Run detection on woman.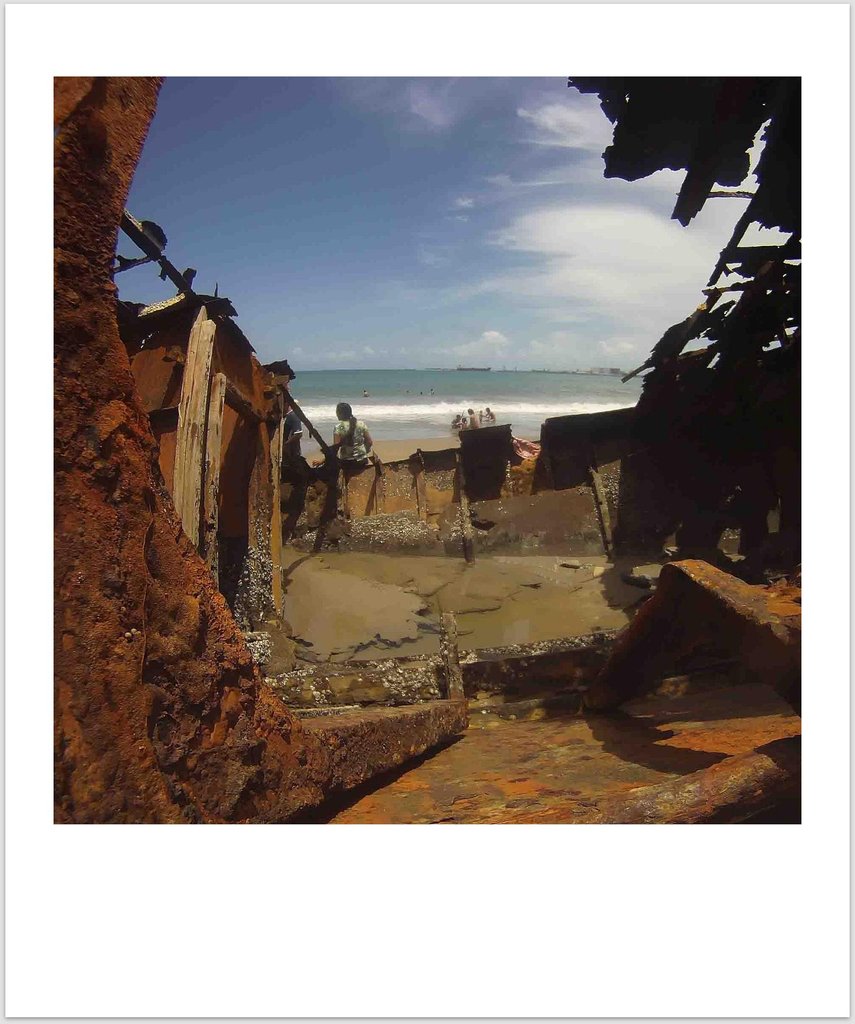
Result: (329, 399, 380, 465).
